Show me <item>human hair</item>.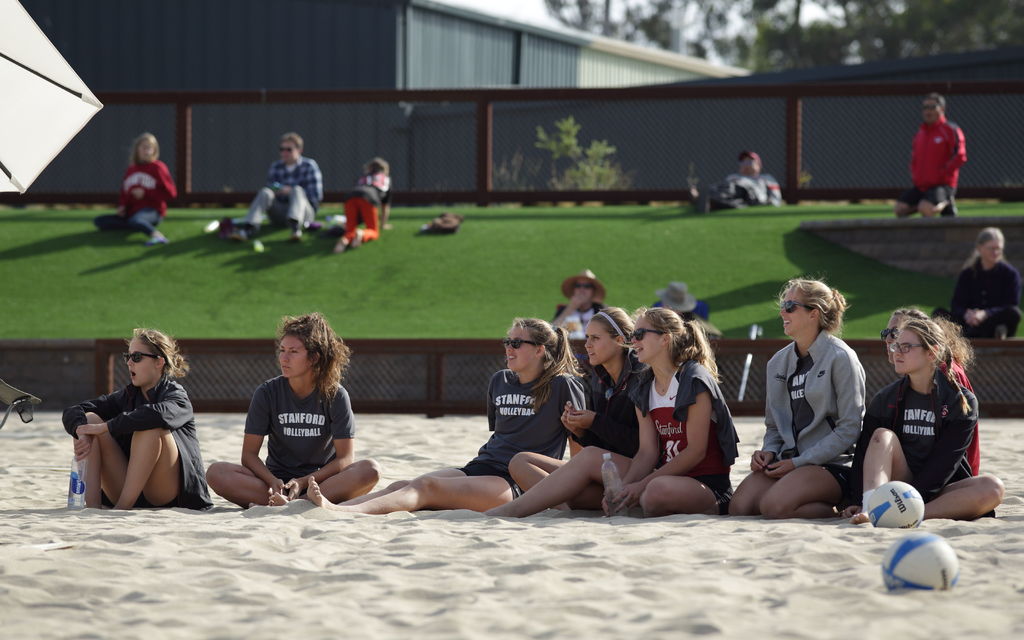
<item>human hair</item> is here: (x1=893, y1=307, x2=982, y2=372).
